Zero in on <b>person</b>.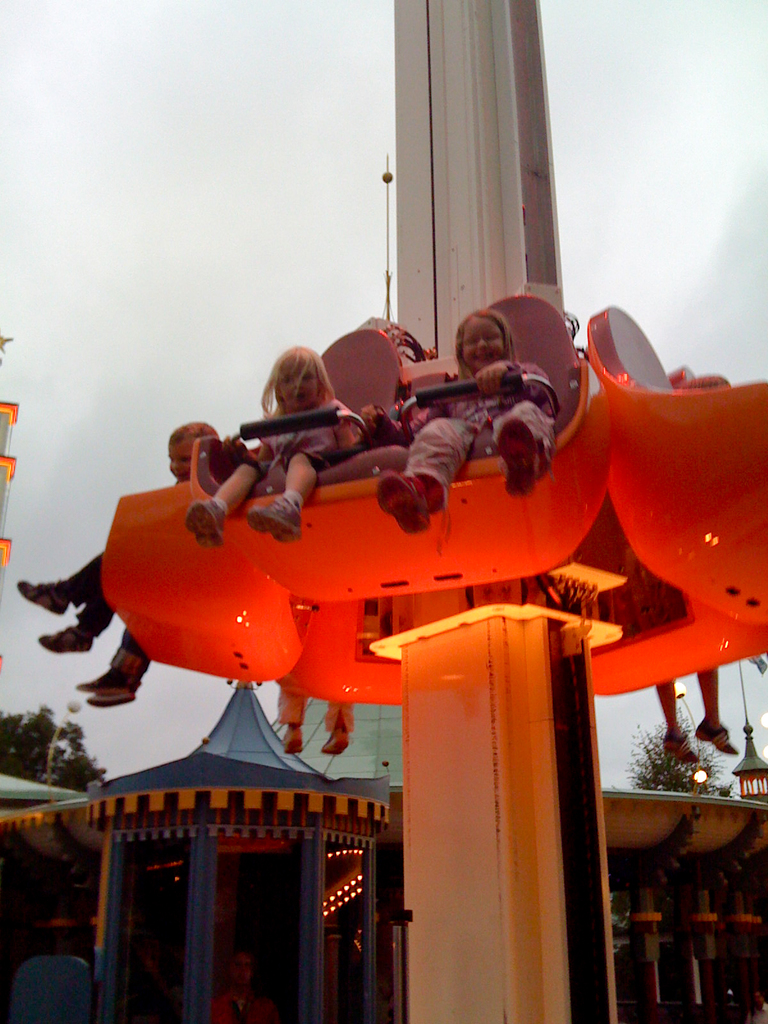
Zeroed in: rect(373, 307, 554, 555).
